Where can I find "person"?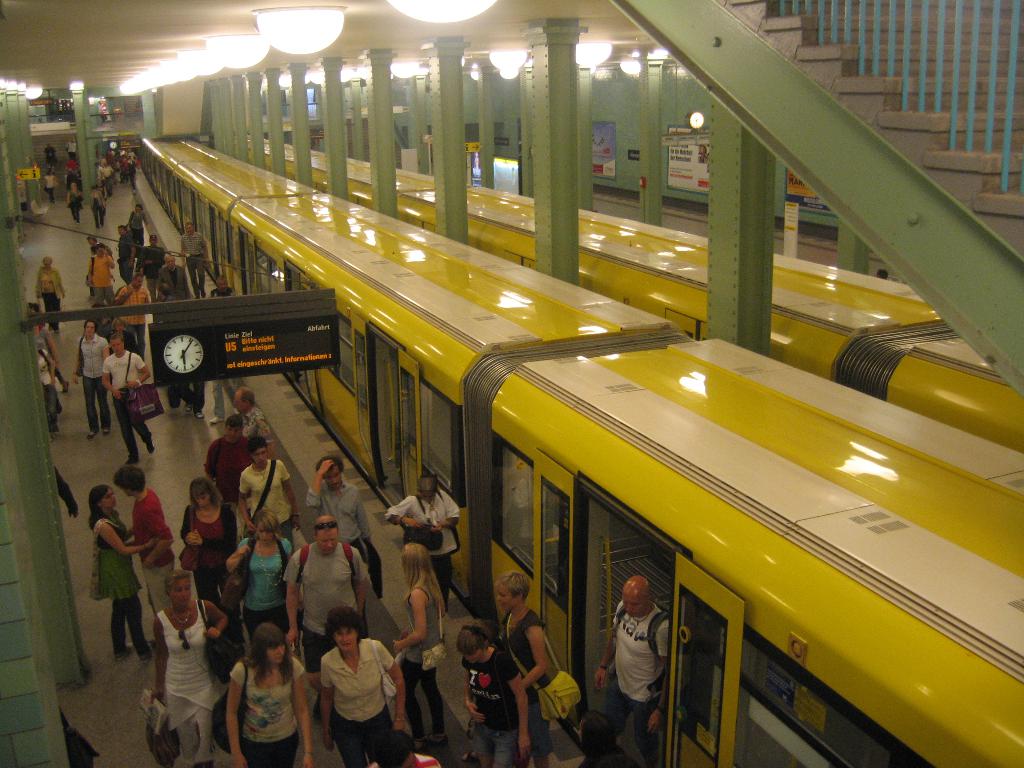
You can find it at pyautogui.locateOnScreen(125, 204, 150, 250).
